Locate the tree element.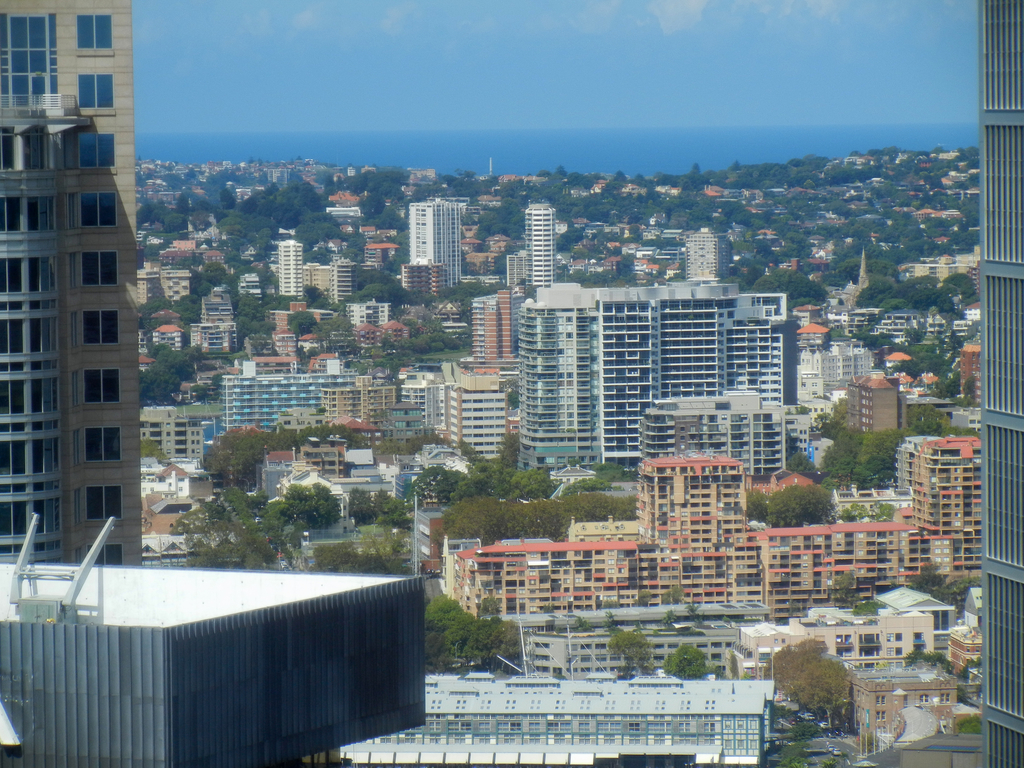
Element bbox: [376, 486, 394, 524].
